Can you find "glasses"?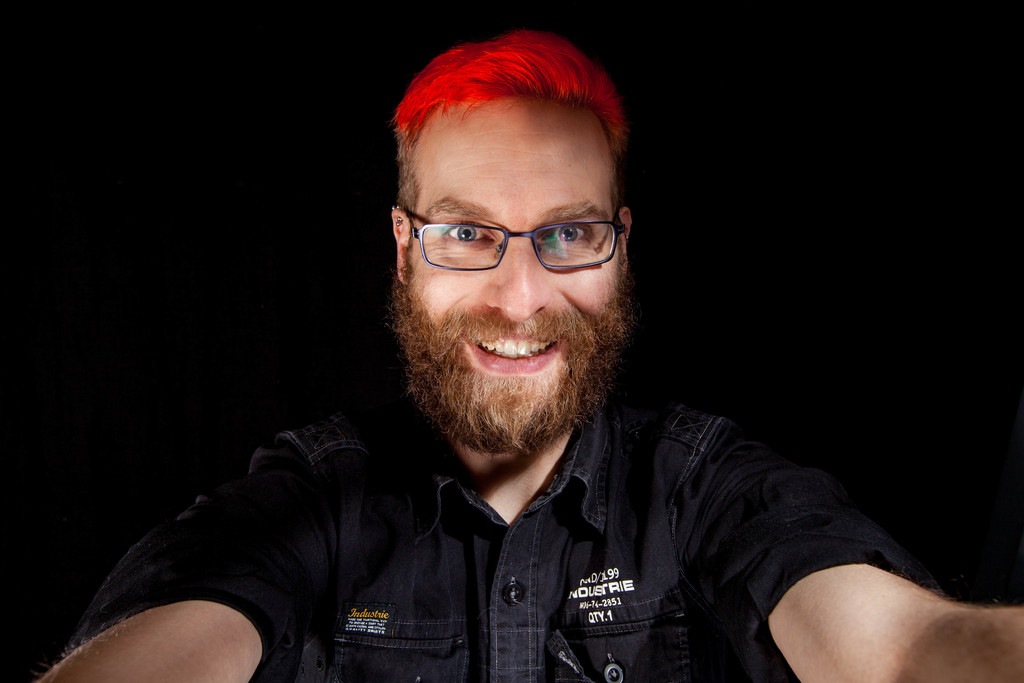
Yes, bounding box: <region>396, 195, 625, 272</region>.
